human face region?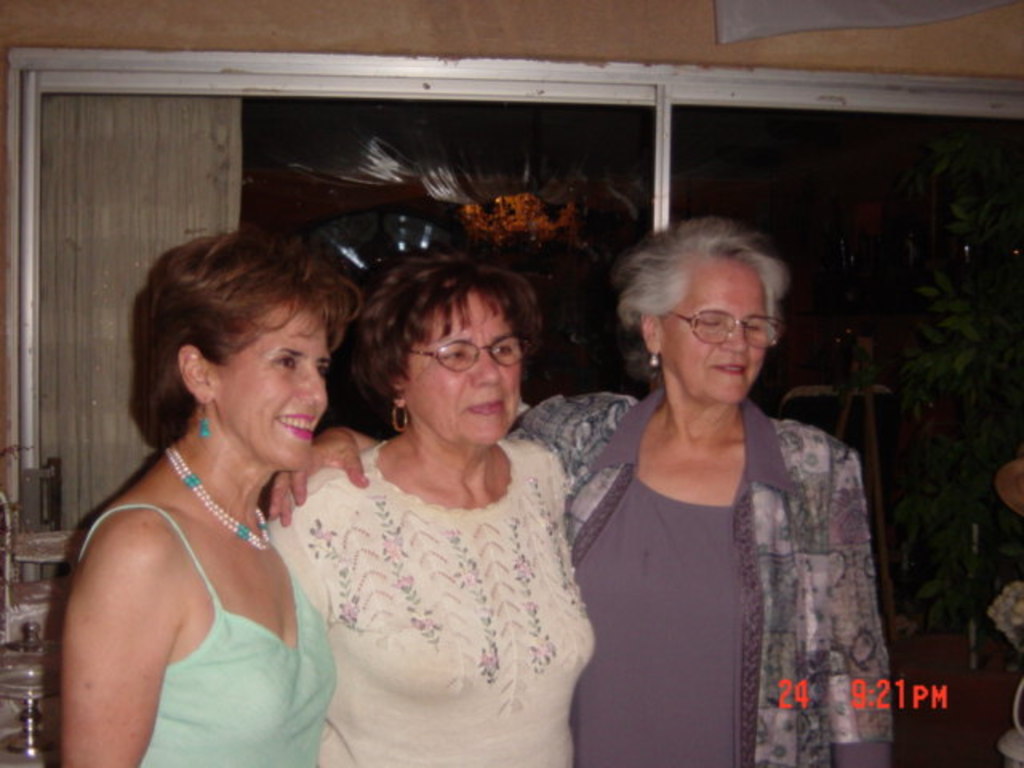
[216,304,331,474]
